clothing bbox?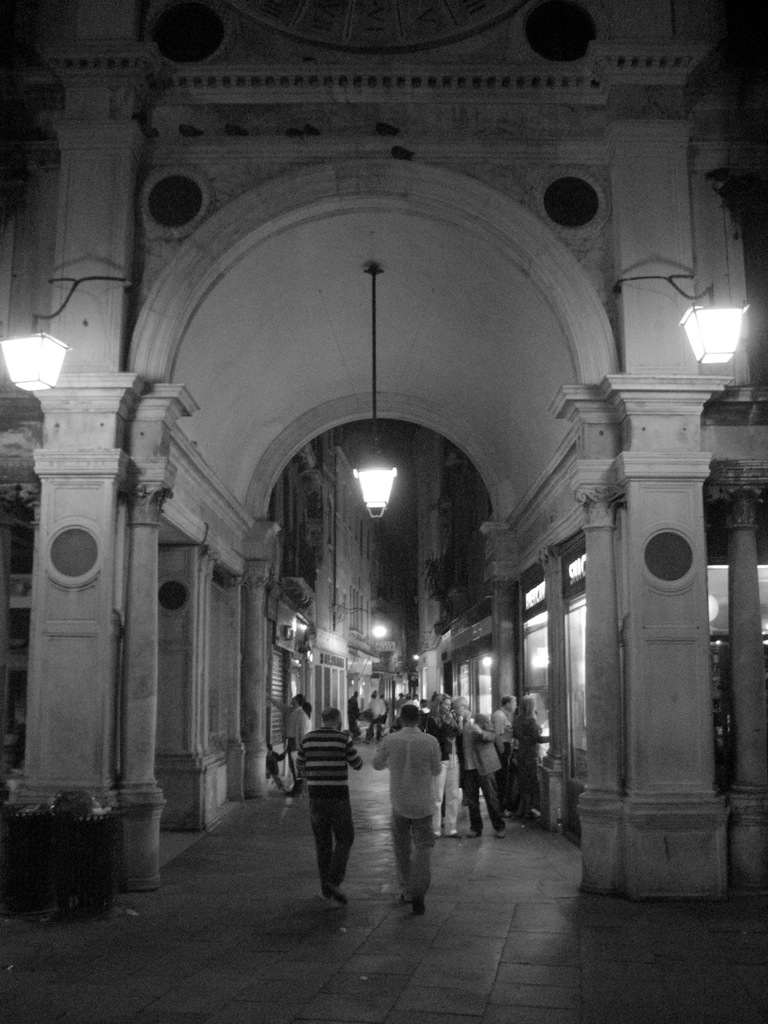
(left=516, top=716, right=545, bottom=797)
